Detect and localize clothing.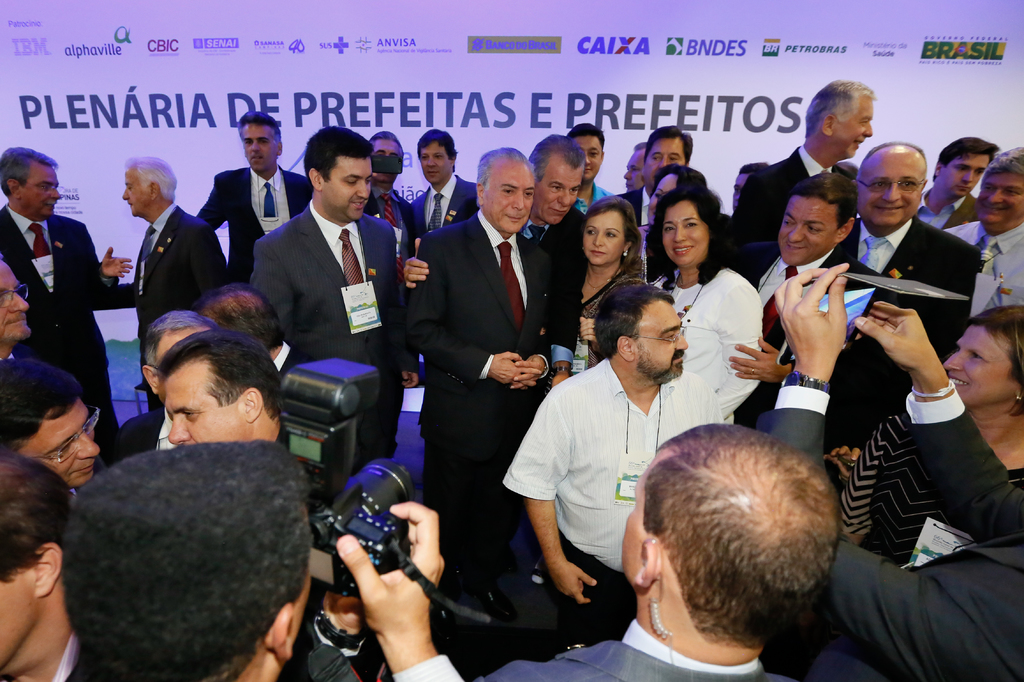
Localized at 0, 212, 120, 450.
